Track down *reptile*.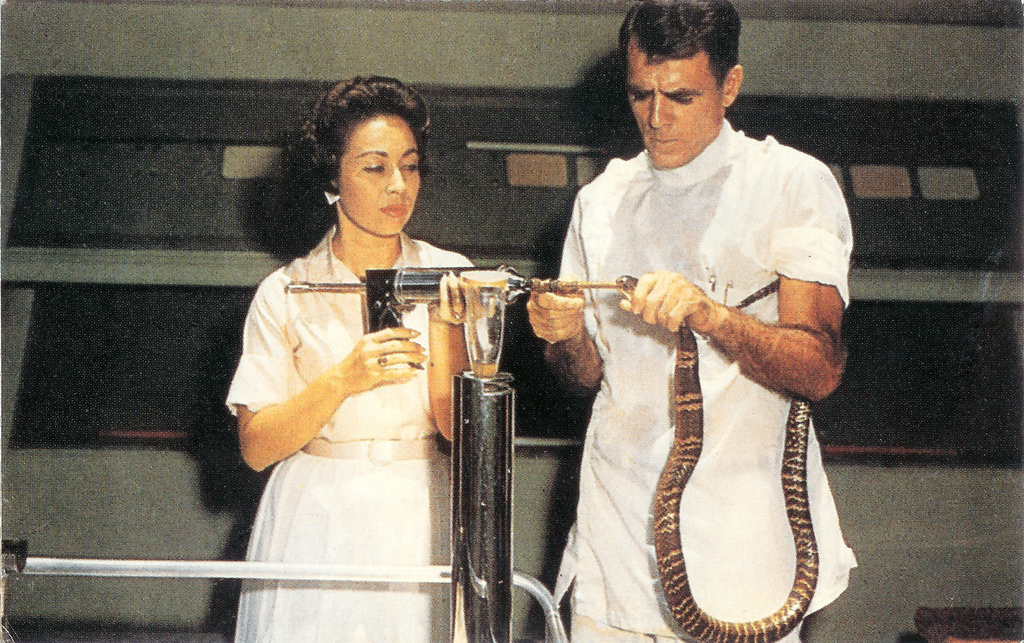
Tracked to <box>616,271,820,642</box>.
